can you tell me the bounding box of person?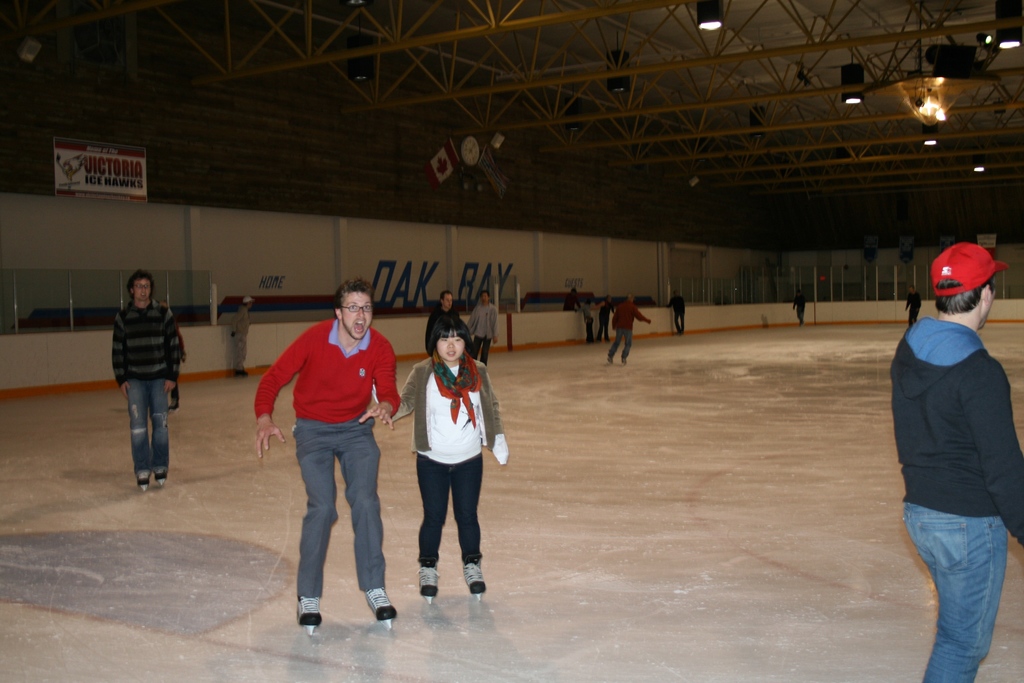
bbox(246, 273, 405, 637).
